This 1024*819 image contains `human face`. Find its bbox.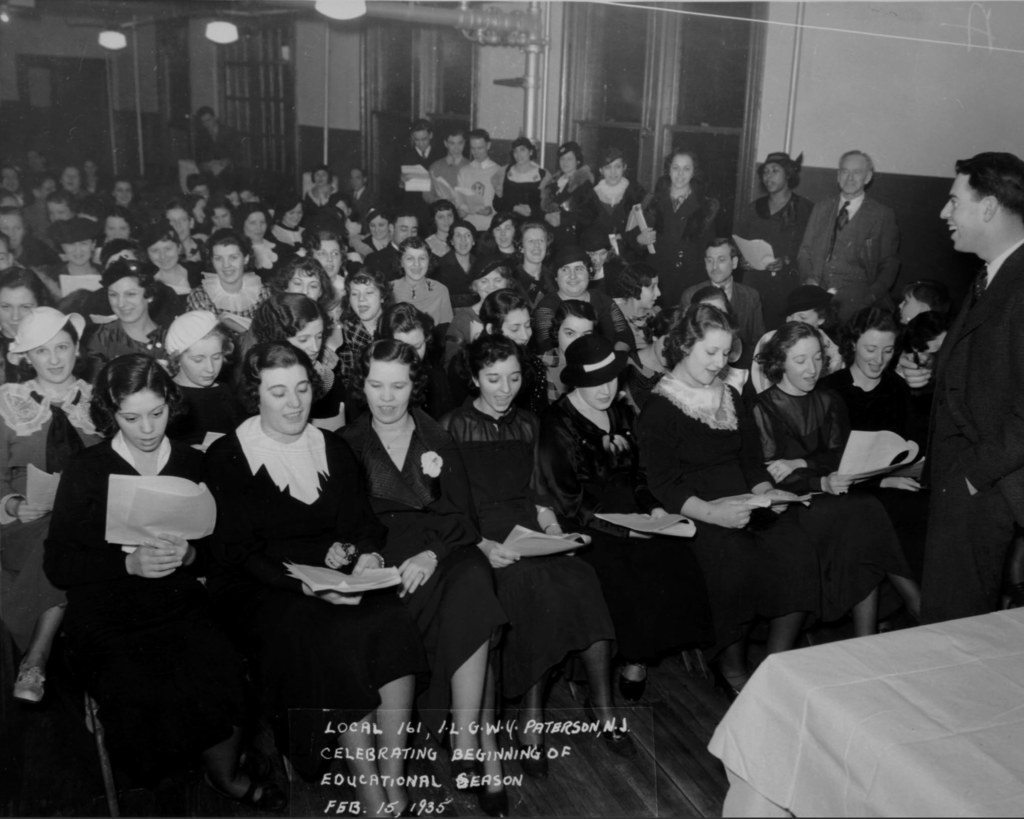
detection(470, 139, 487, 158).
